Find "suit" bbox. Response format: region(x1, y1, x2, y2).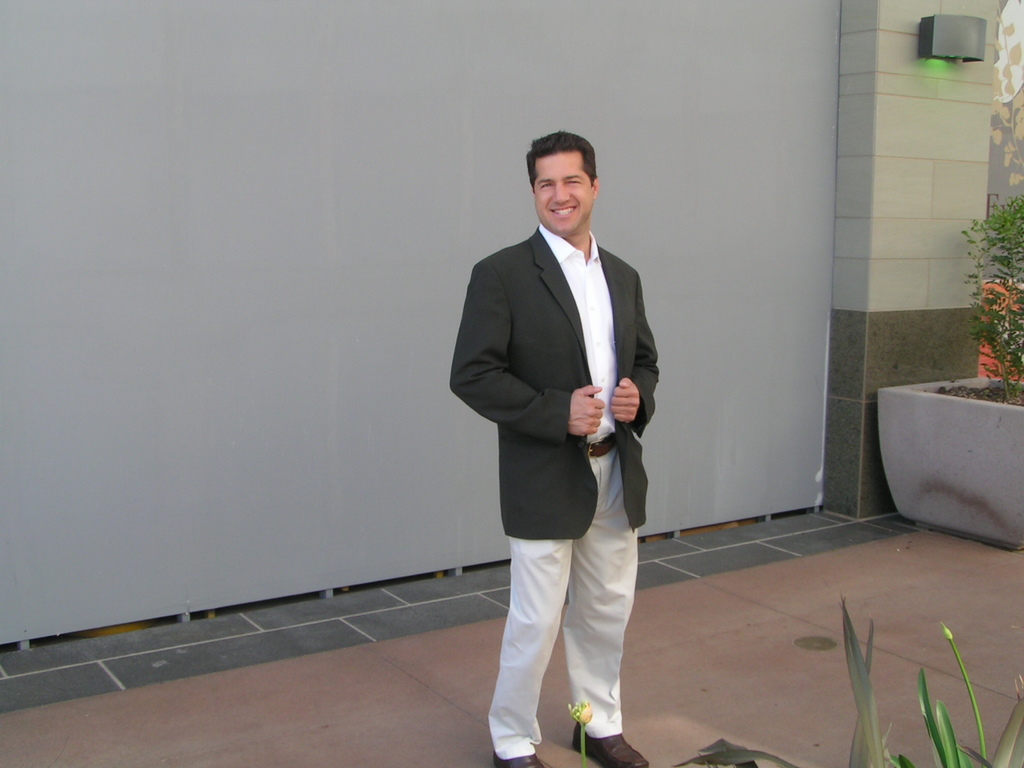
region(450, 136, 681, 702).
